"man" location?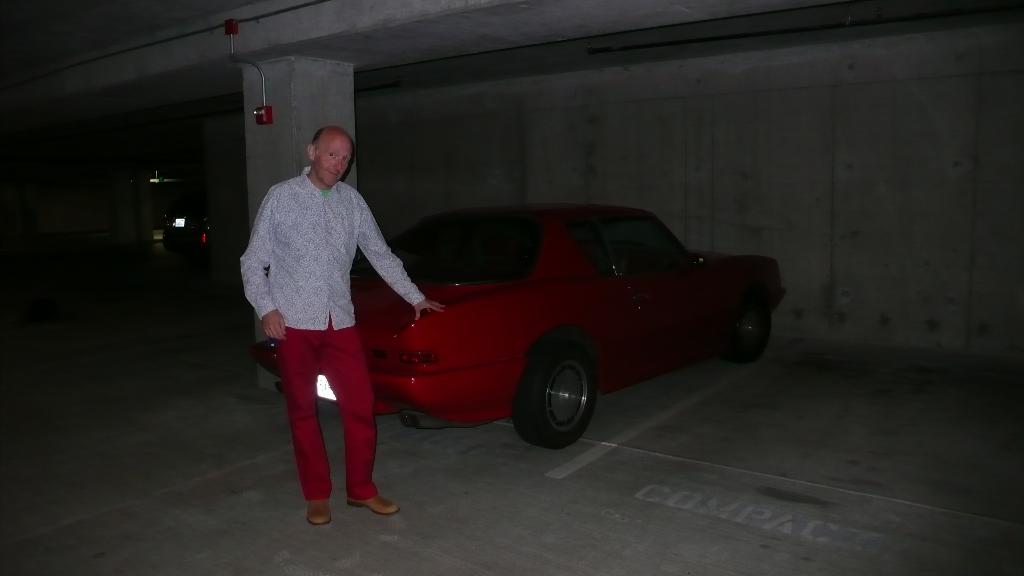
detection(241, 119, 417, 513)
